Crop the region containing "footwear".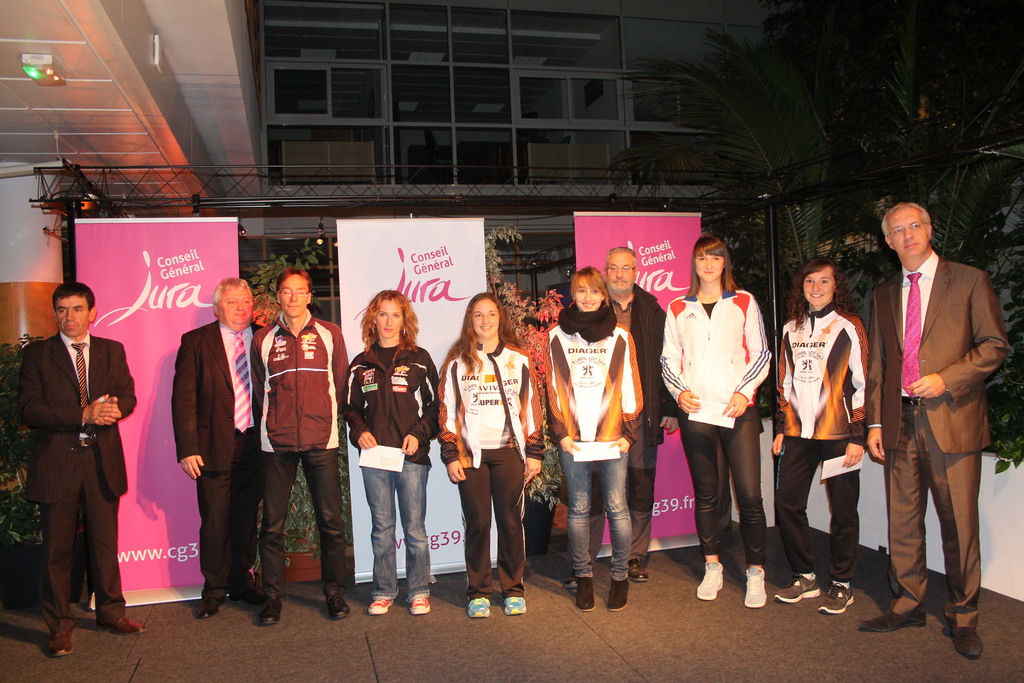
Crop region: box=[411, 592, 431, 614].
